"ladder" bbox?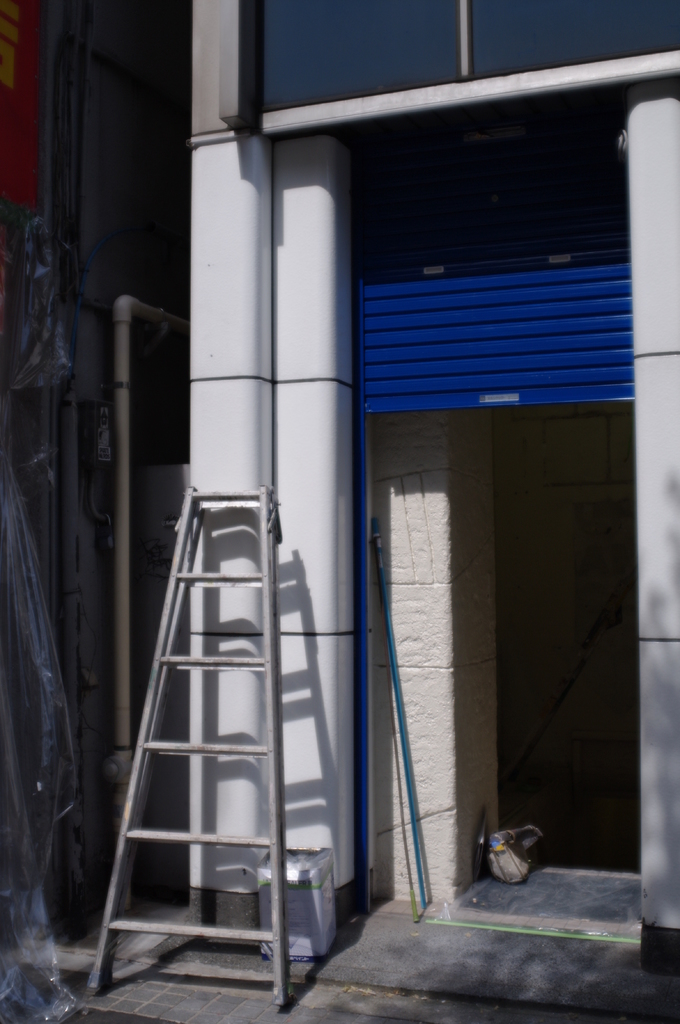
left=82, top=483, right=292, bottom=1009
